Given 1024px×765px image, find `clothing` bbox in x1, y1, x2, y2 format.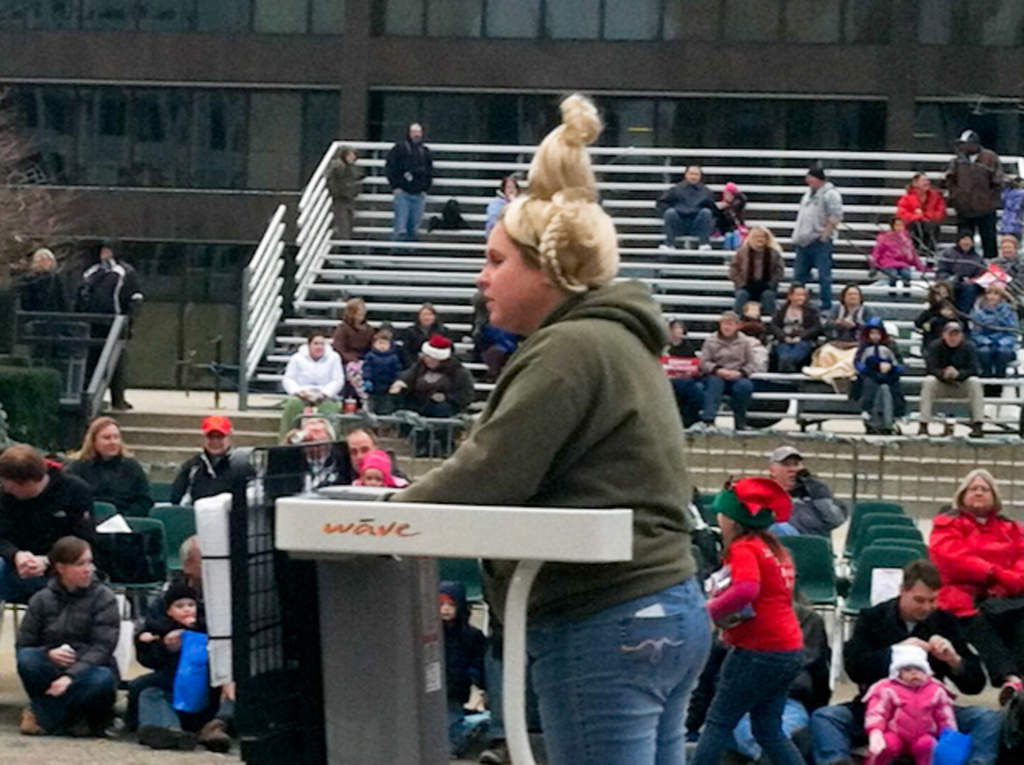
867, 219, 915, 286.
